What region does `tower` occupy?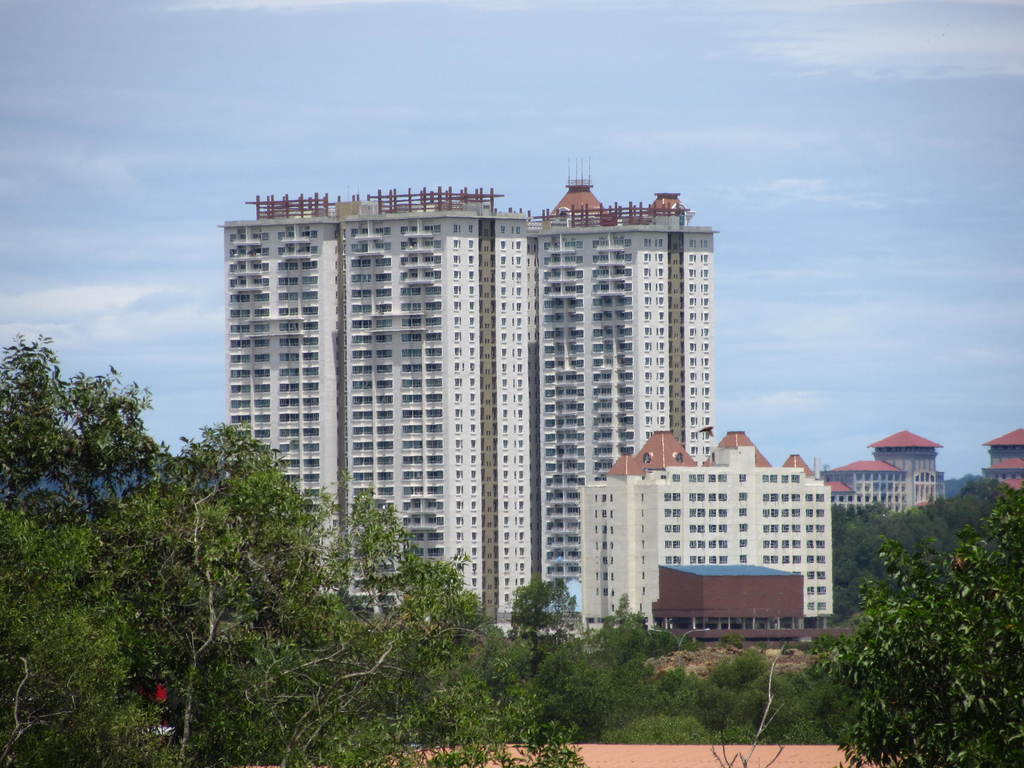
<region>344, 186, 531, 622</region>.
